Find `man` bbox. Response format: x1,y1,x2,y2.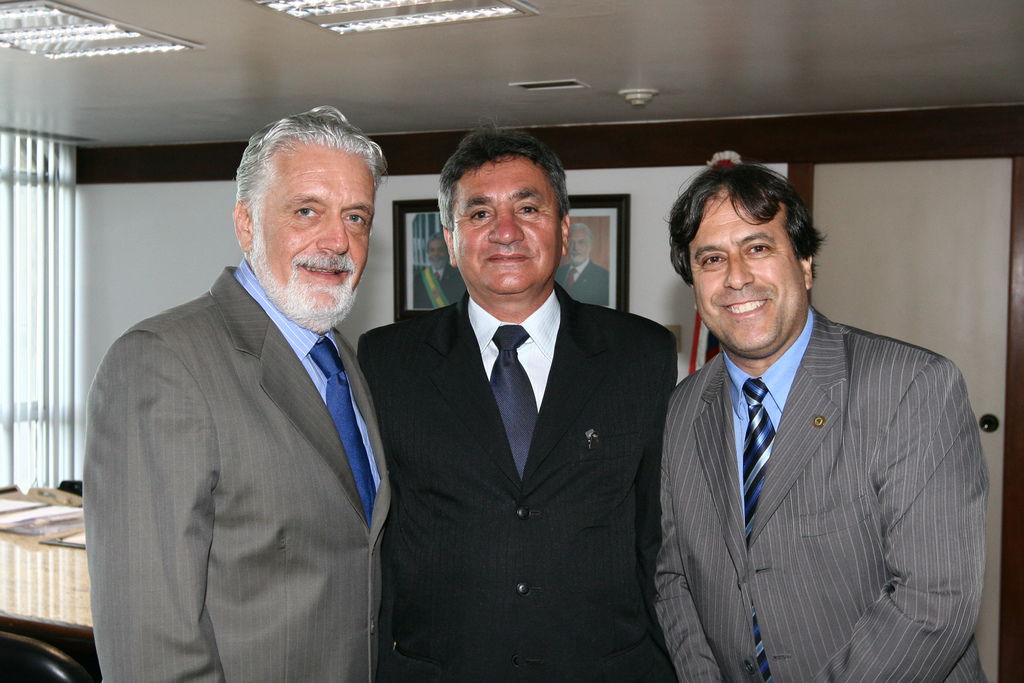
410,236,465,312.
